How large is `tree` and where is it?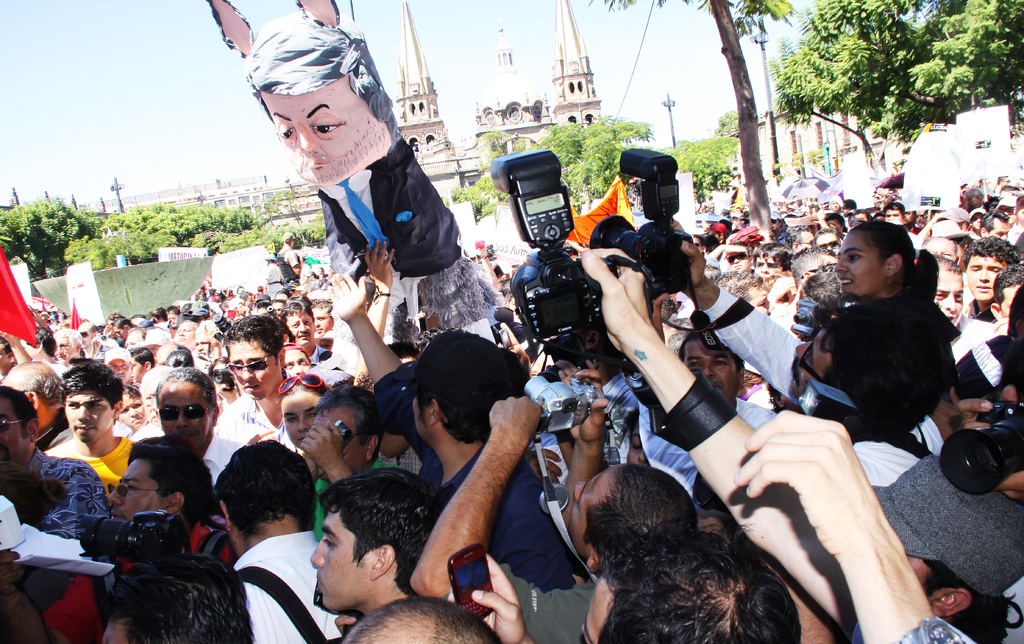
Bounding box: 772, 0, 963, 184.
